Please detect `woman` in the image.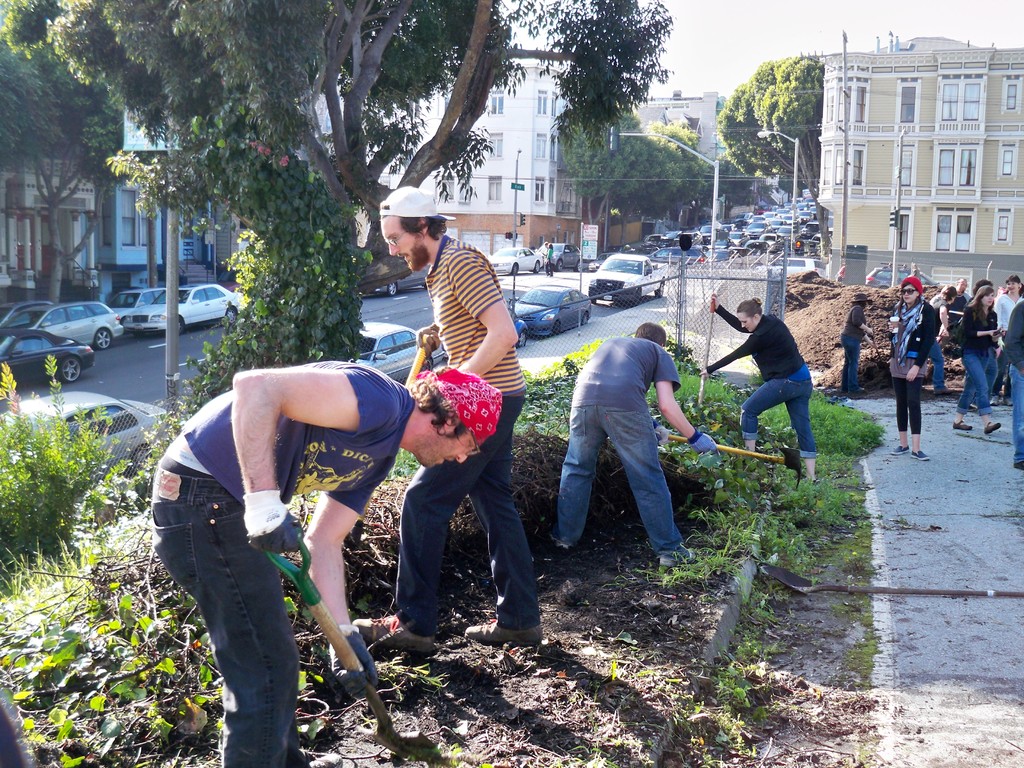
select_region(993, 268, 1023, 399).
